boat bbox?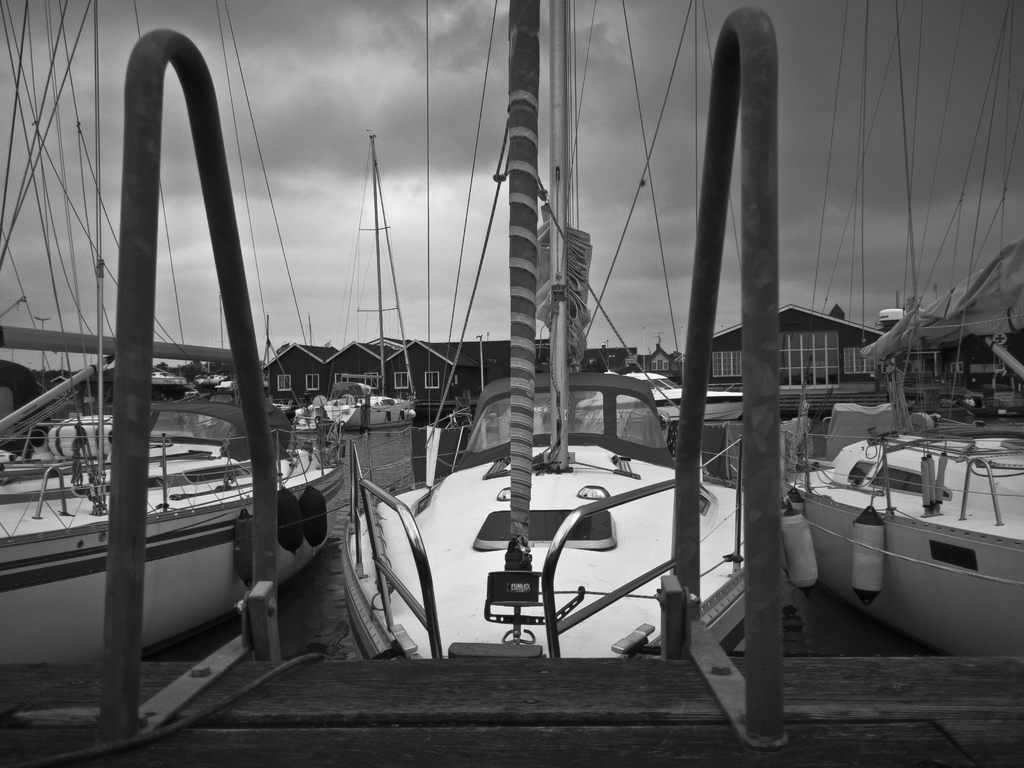
760 349 1014 659
